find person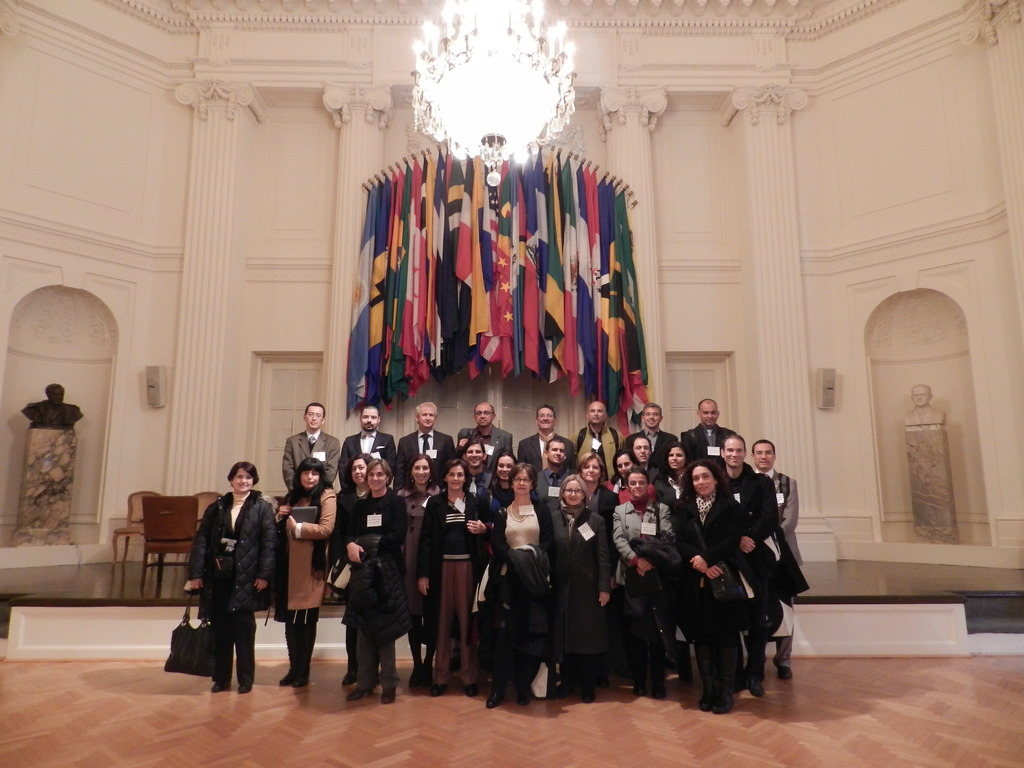
459/440/493/494
